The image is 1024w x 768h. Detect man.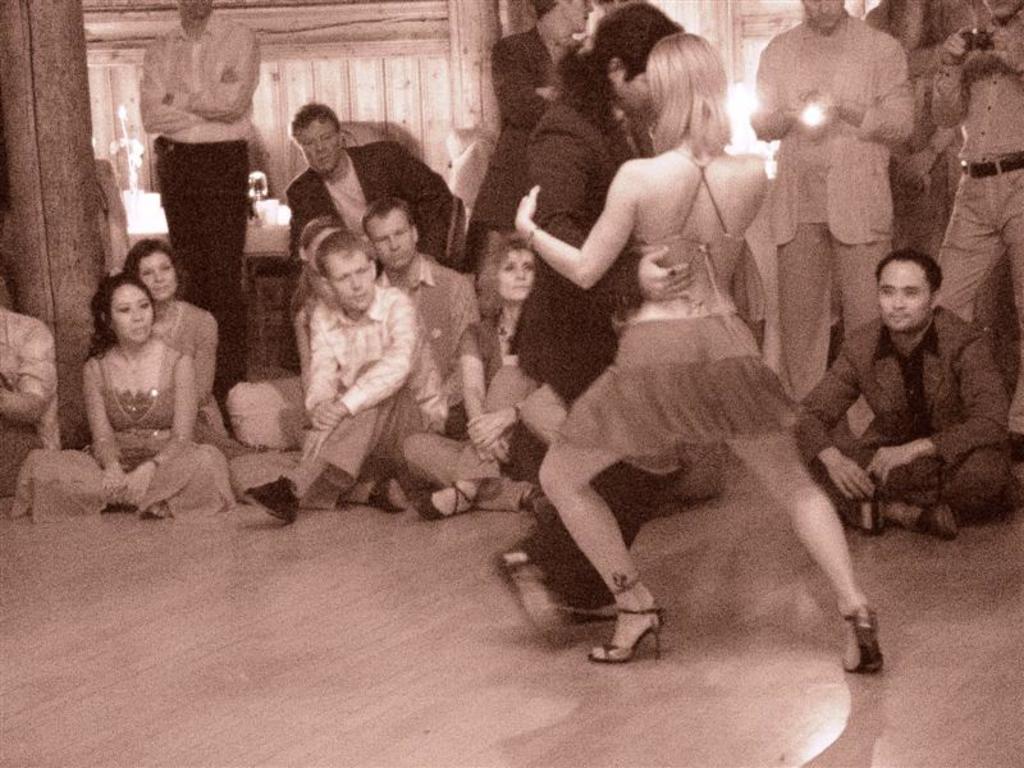
Detection: bbox(282, 96, 454, 259).
